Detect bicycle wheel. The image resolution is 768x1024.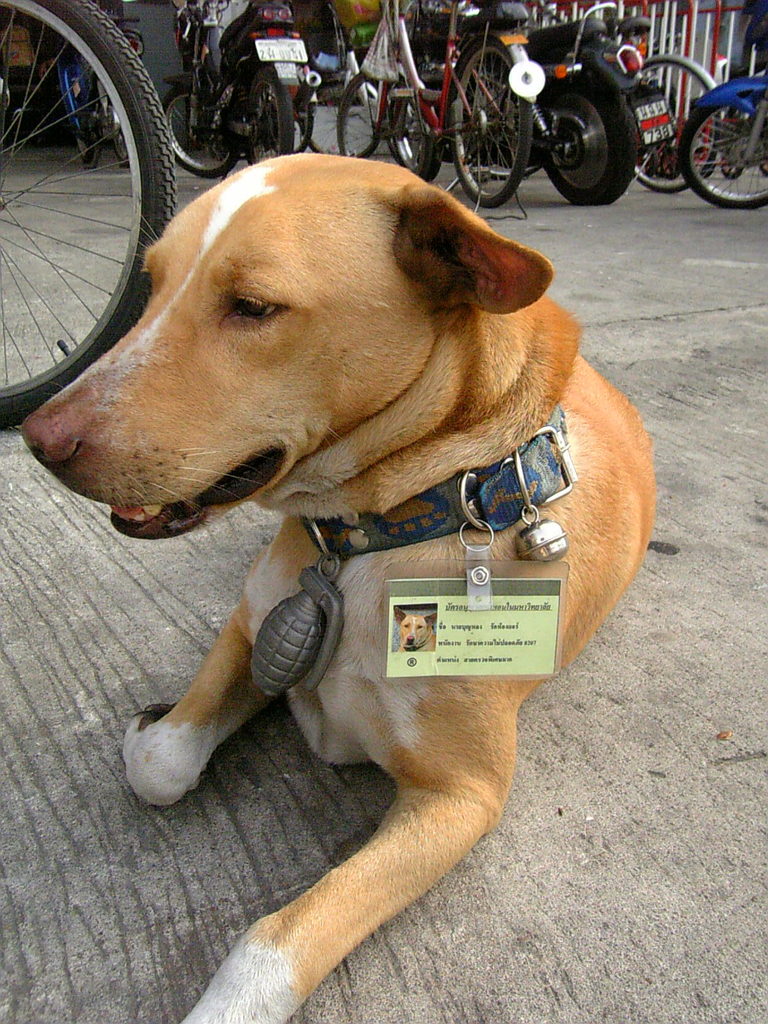
333:67:443:179.
